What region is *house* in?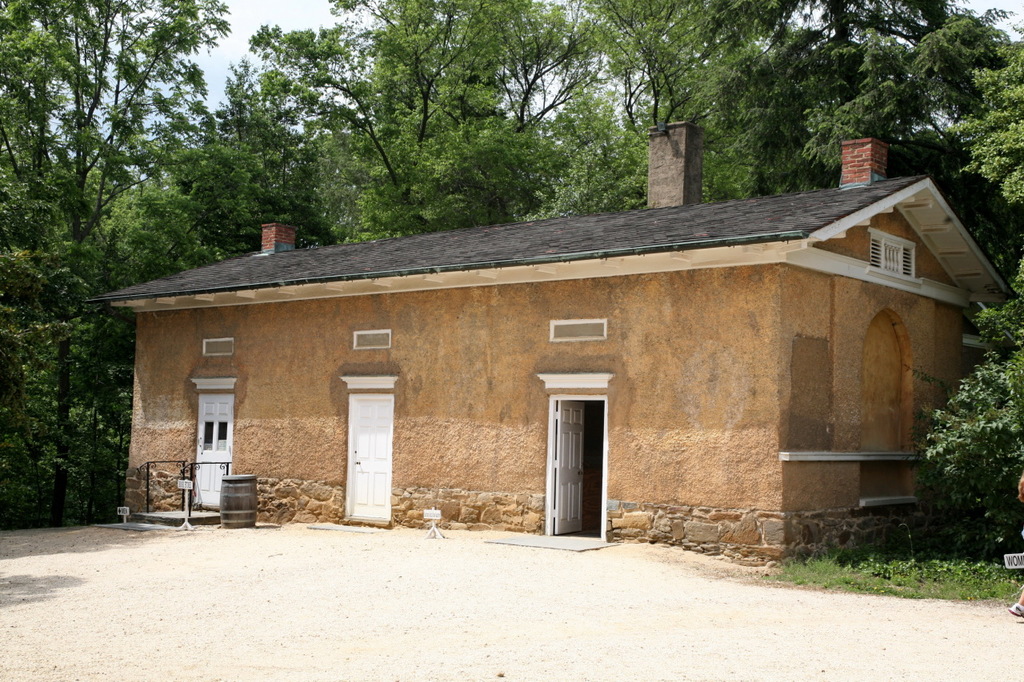
(left=108, top=164, right=981, bottom=562).
